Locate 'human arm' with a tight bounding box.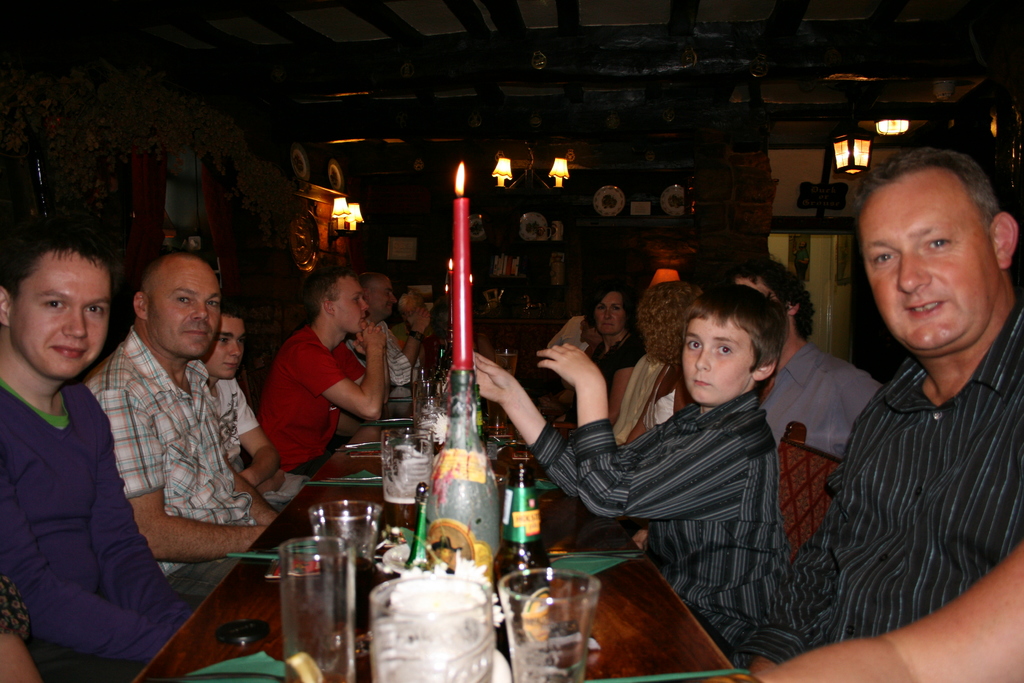
{"left": 2, "top": 562, "right": 45, "bottom": 682}.
